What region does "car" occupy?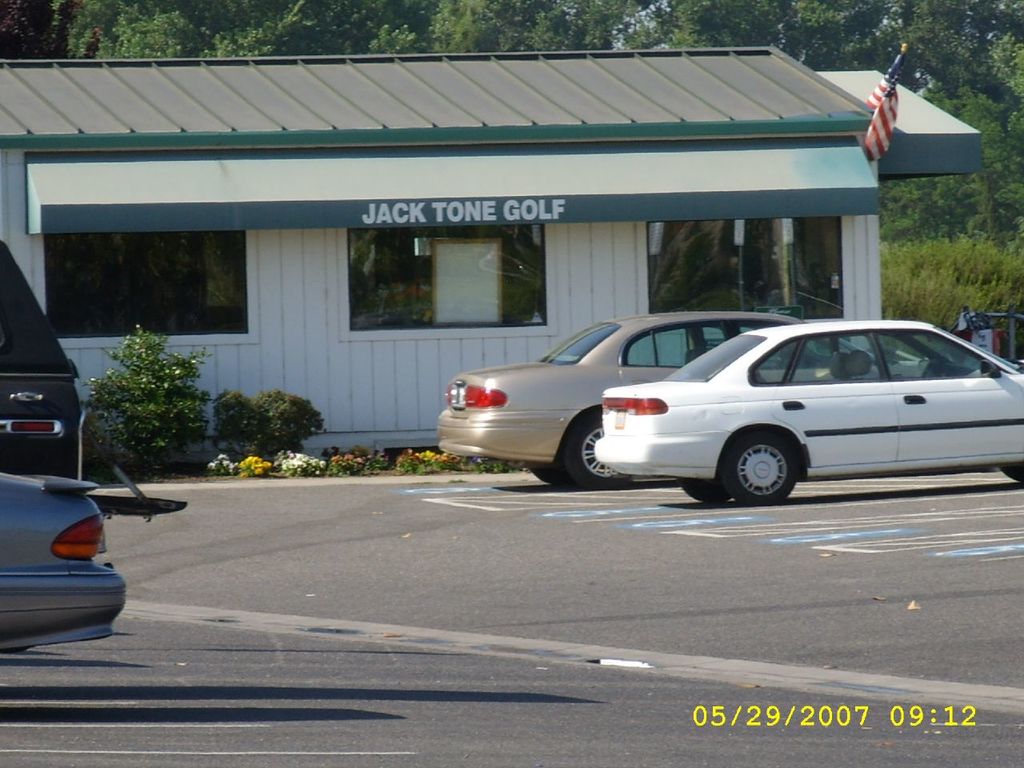
box(437, 308, 923, 488).
